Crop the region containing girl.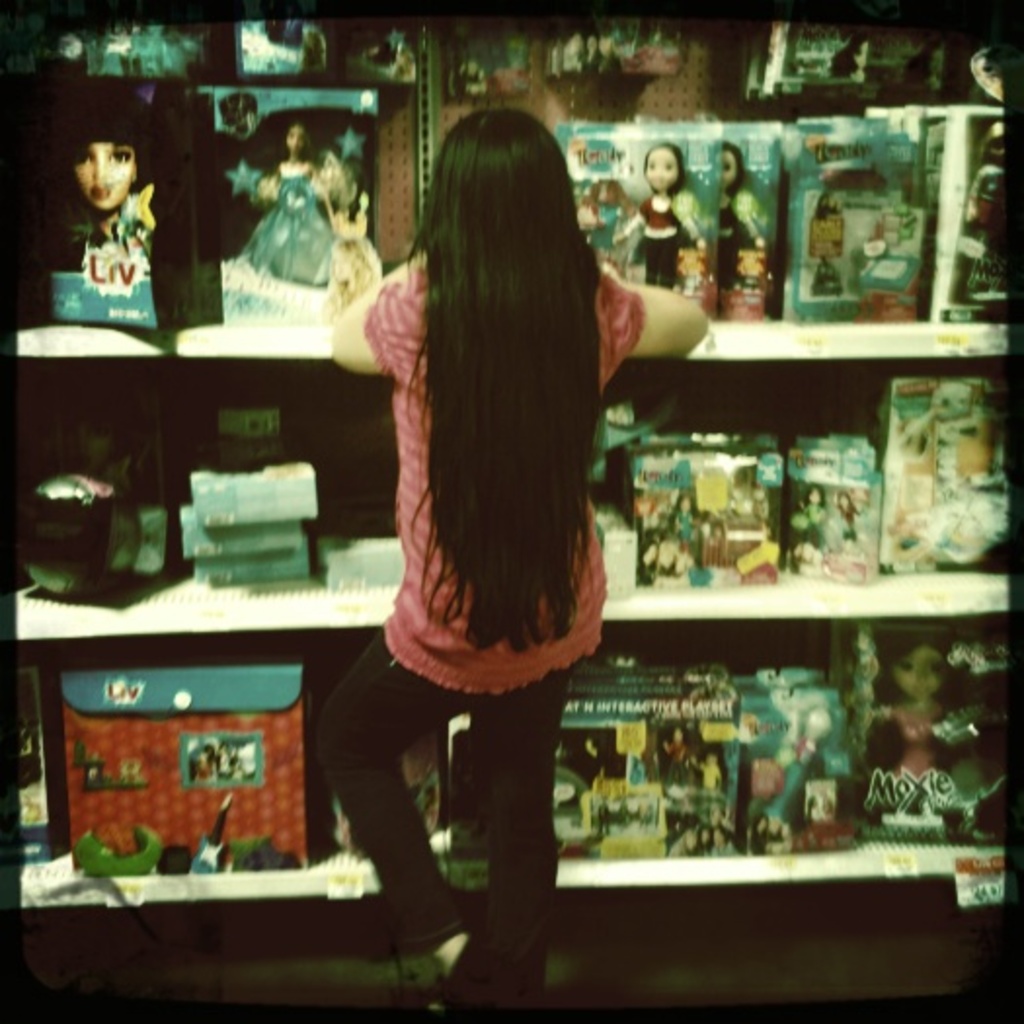
Crop region: 714/144/765/293.
